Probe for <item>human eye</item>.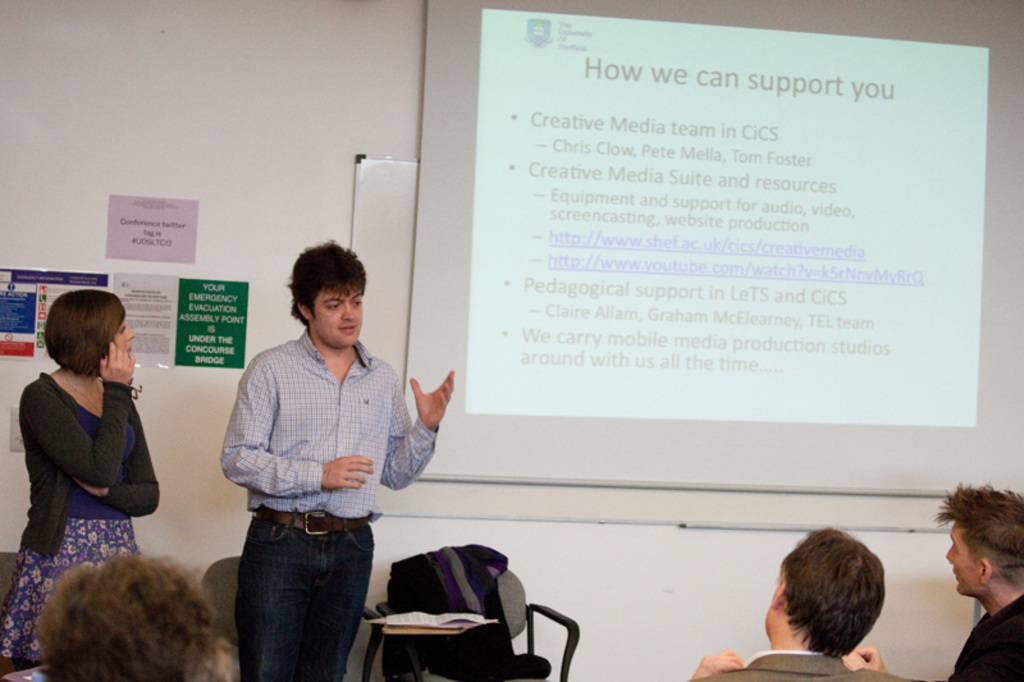
Probe result: [116,322,128,335].
